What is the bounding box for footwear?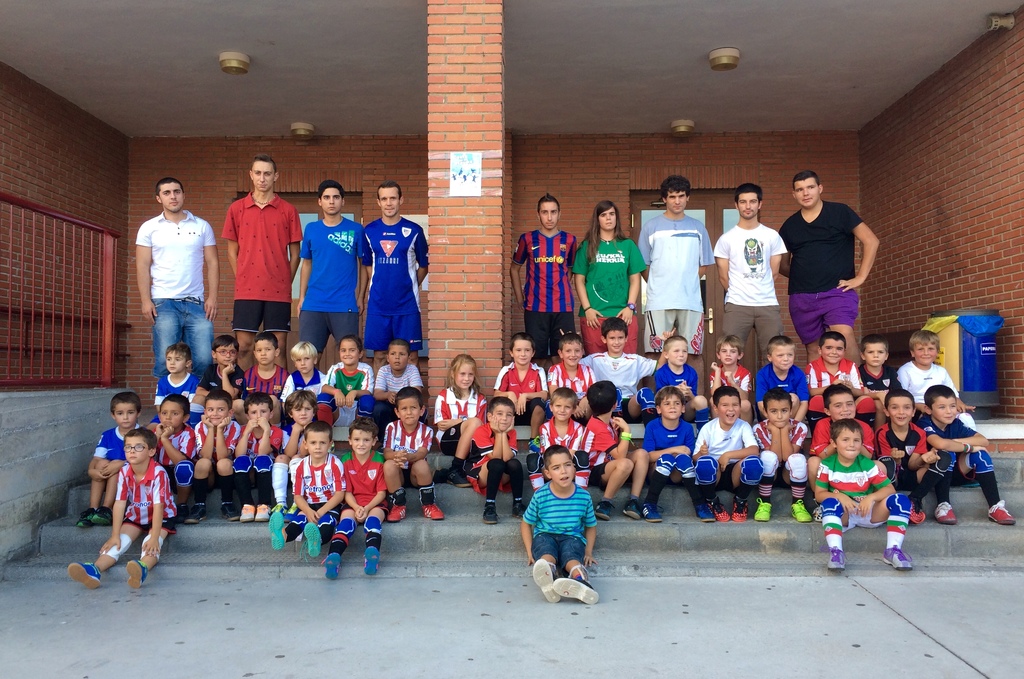
left=882, top=548, right=909, bottom=573.
